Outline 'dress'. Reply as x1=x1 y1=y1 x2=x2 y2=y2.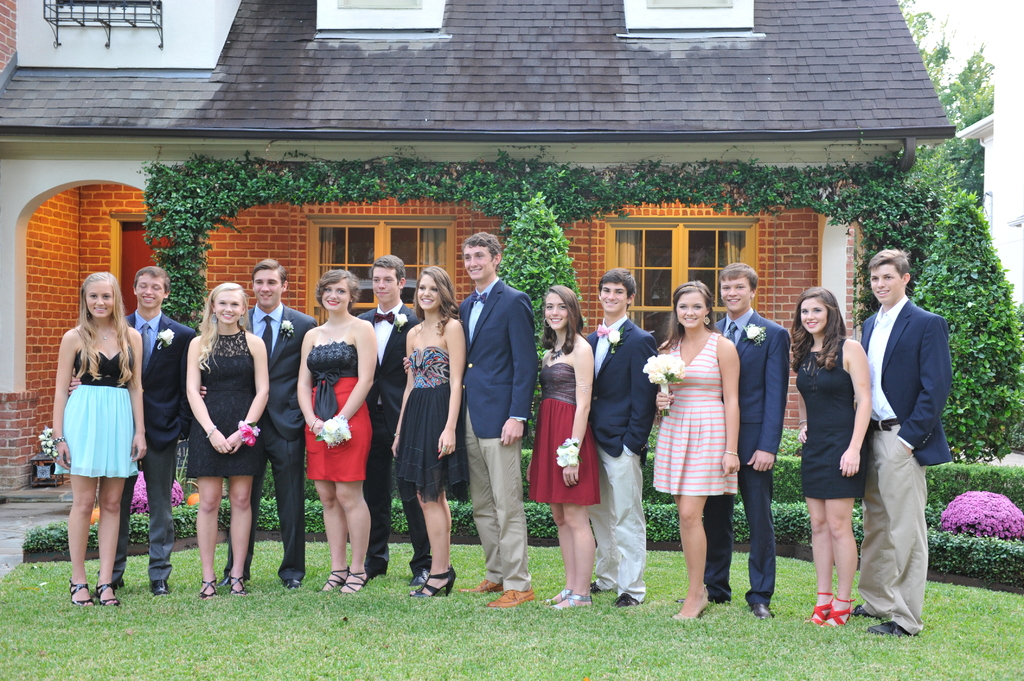
x1=50 y1=327 x2=141 y2=481.
